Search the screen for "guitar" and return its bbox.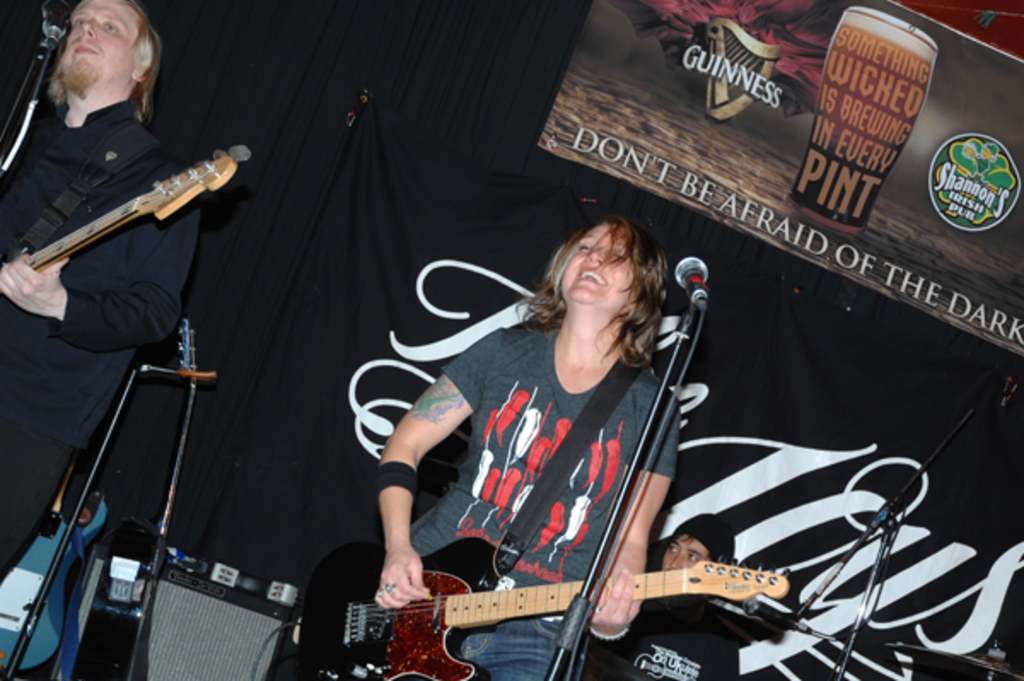
Found: (20,142,251,271).
